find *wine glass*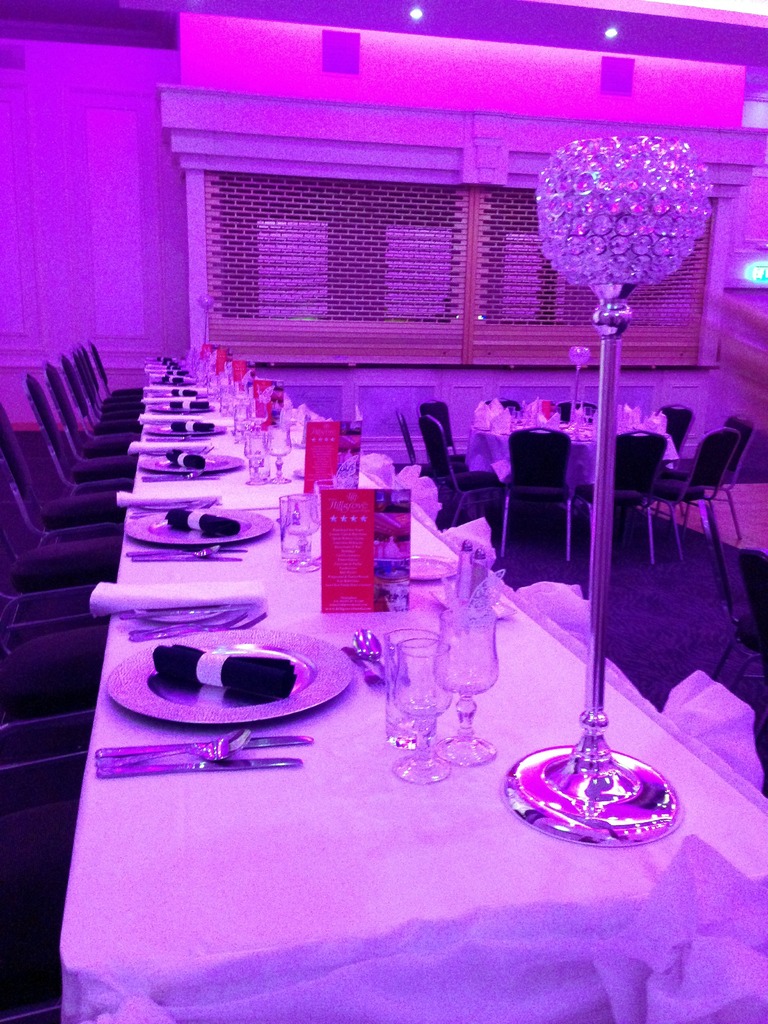
locate(436, 607, 501, 764)
